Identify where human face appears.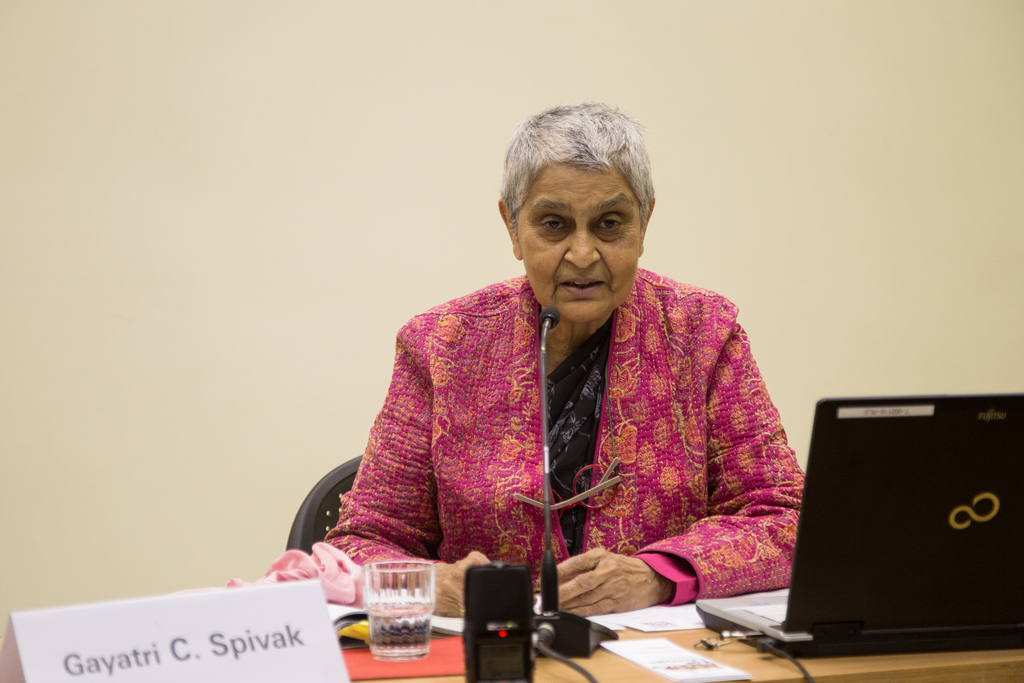
Appears at (513, 164, 648, 329).
